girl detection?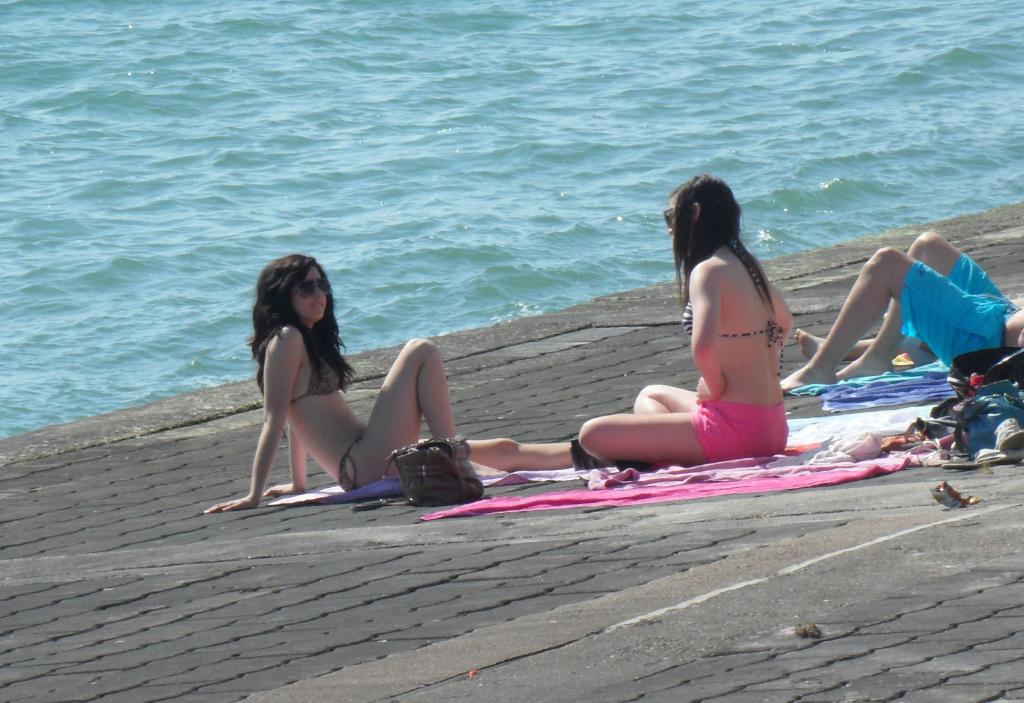
[x1=204, y1=255, x2=570, y2=510]
